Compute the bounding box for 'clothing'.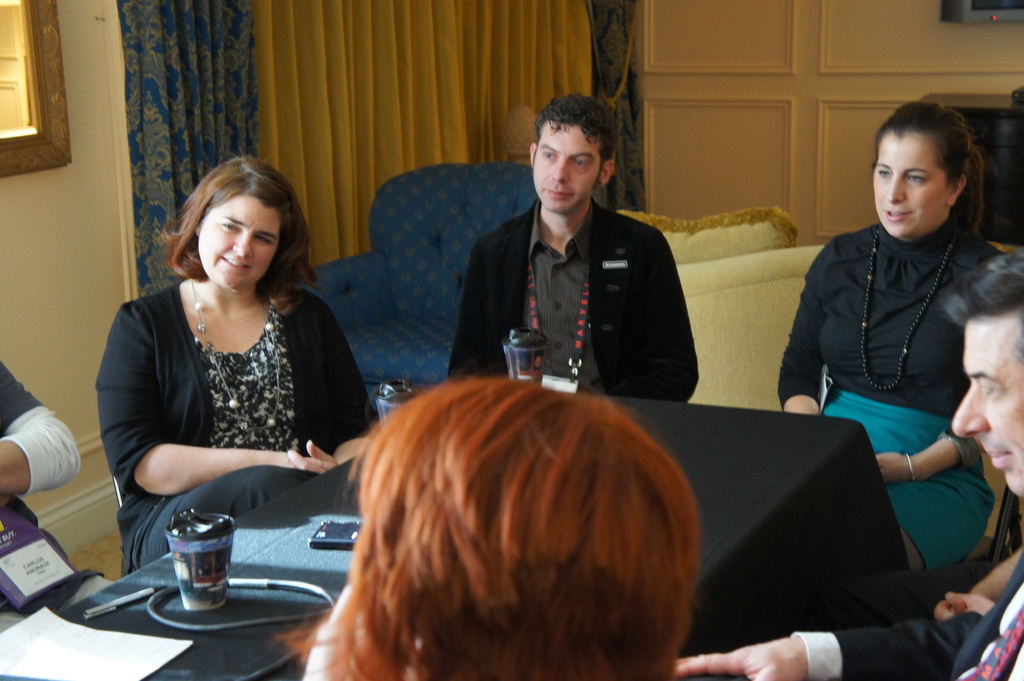
rect(97, 263, 362, 537).
